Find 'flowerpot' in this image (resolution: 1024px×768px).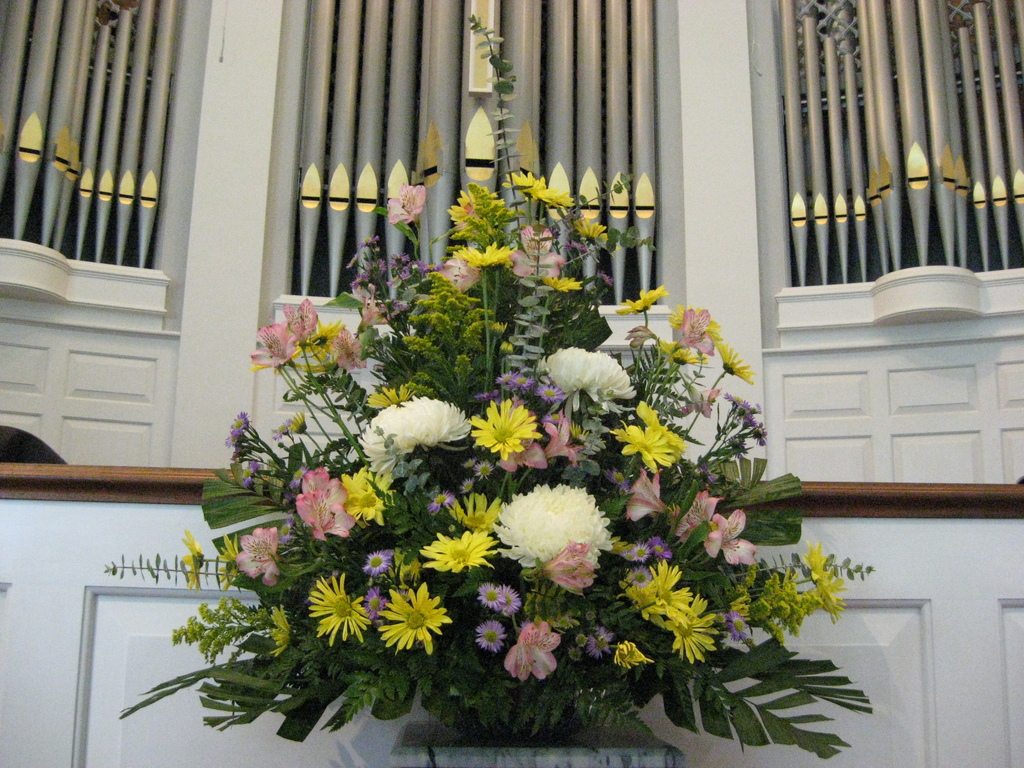
crop(391, 739, 689, 767).
